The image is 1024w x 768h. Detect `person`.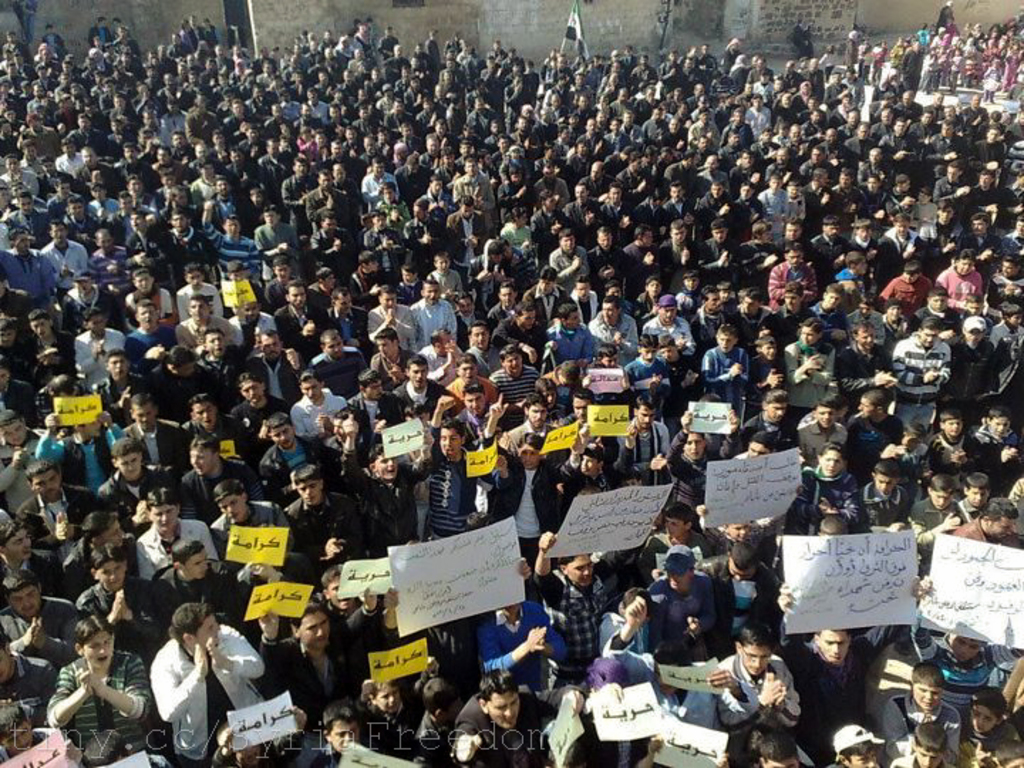
Detection: [x1=885, y1=656, x2=953, y2=747].
